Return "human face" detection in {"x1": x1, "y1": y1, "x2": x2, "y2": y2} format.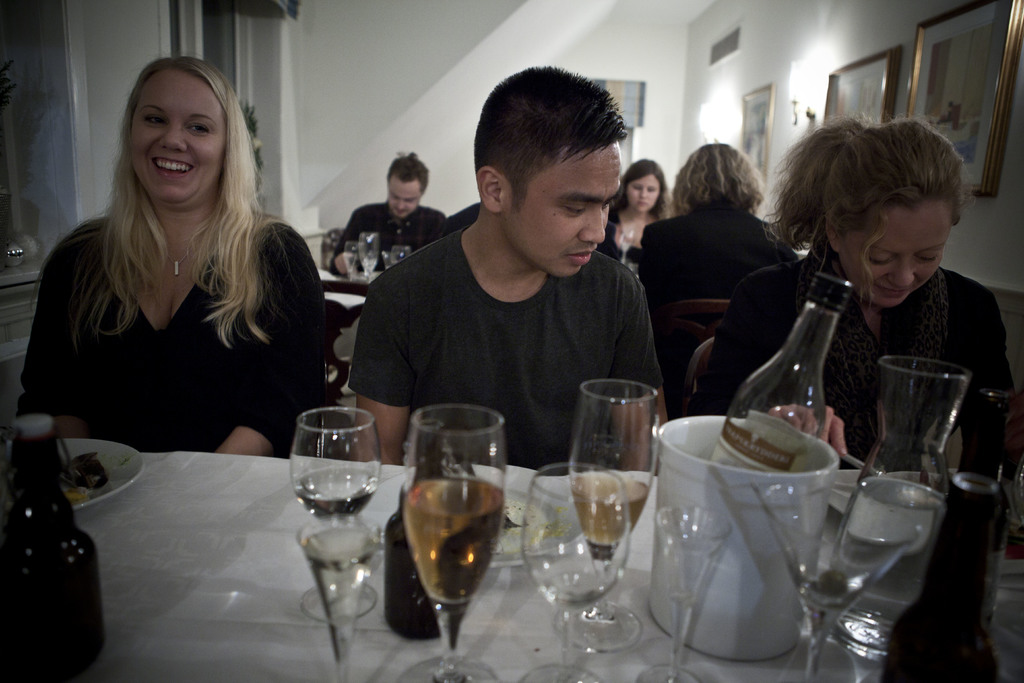
{"x1": 845, "y1": 204, "x2": 951, "y2": 307}.
